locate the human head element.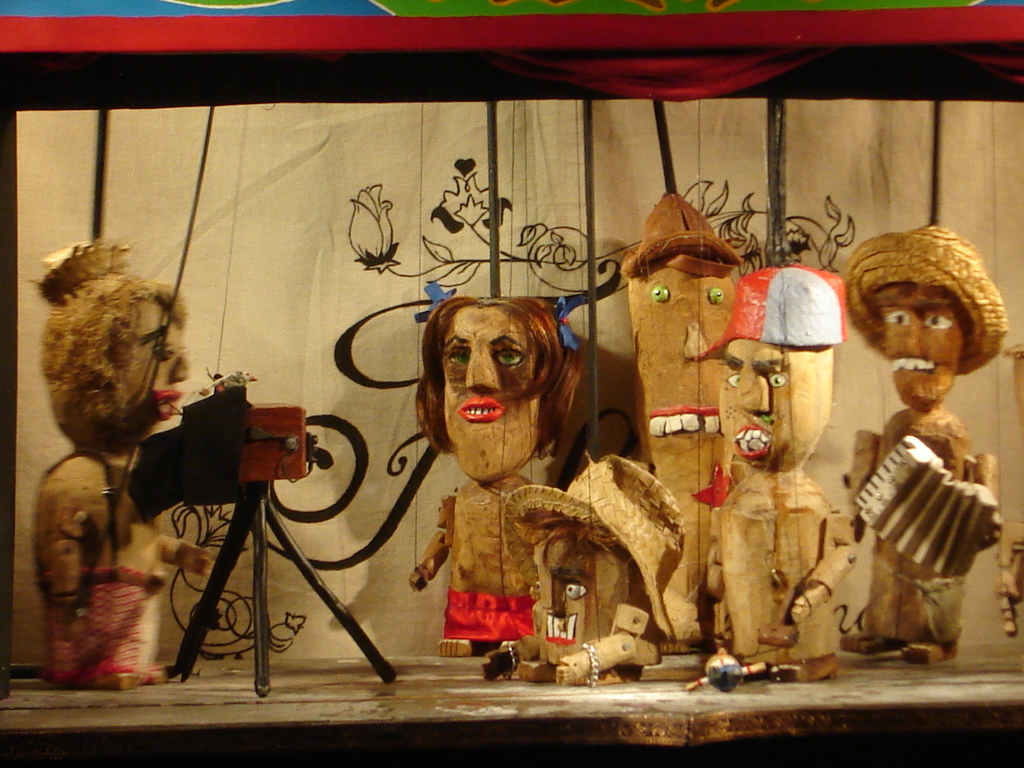
Element bbox: {"x1": 690, "y1": 266, "x2": 846, "y2": 470}.
